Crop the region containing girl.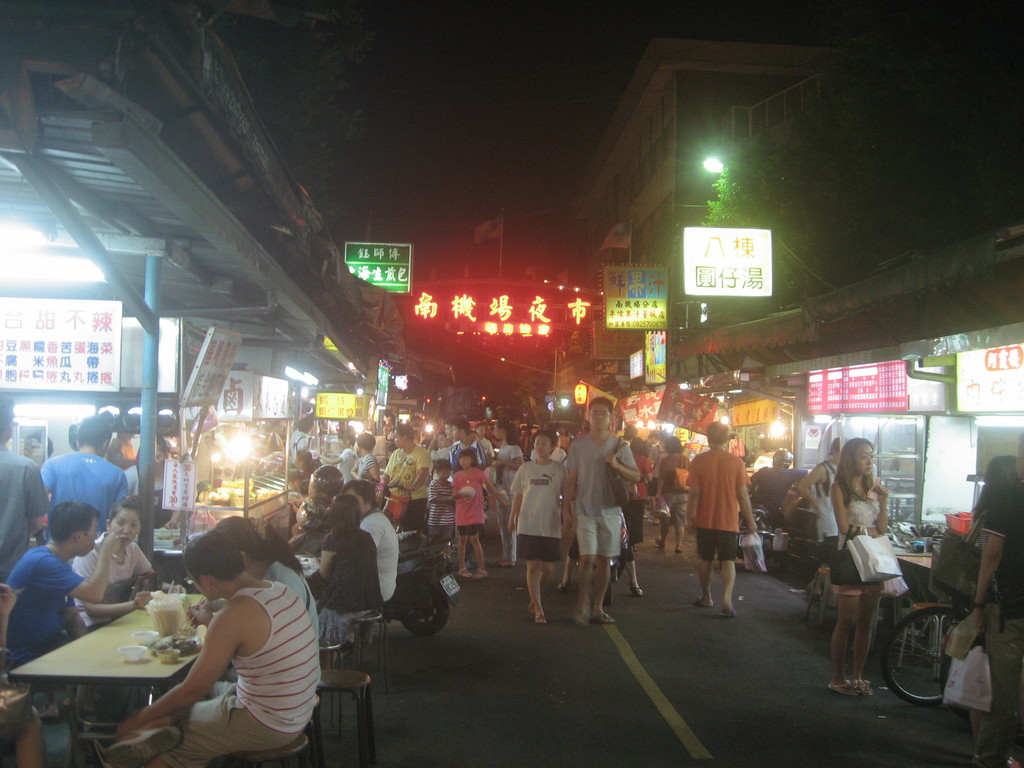
Crop region: rect(959, 451, 1016, 744).
